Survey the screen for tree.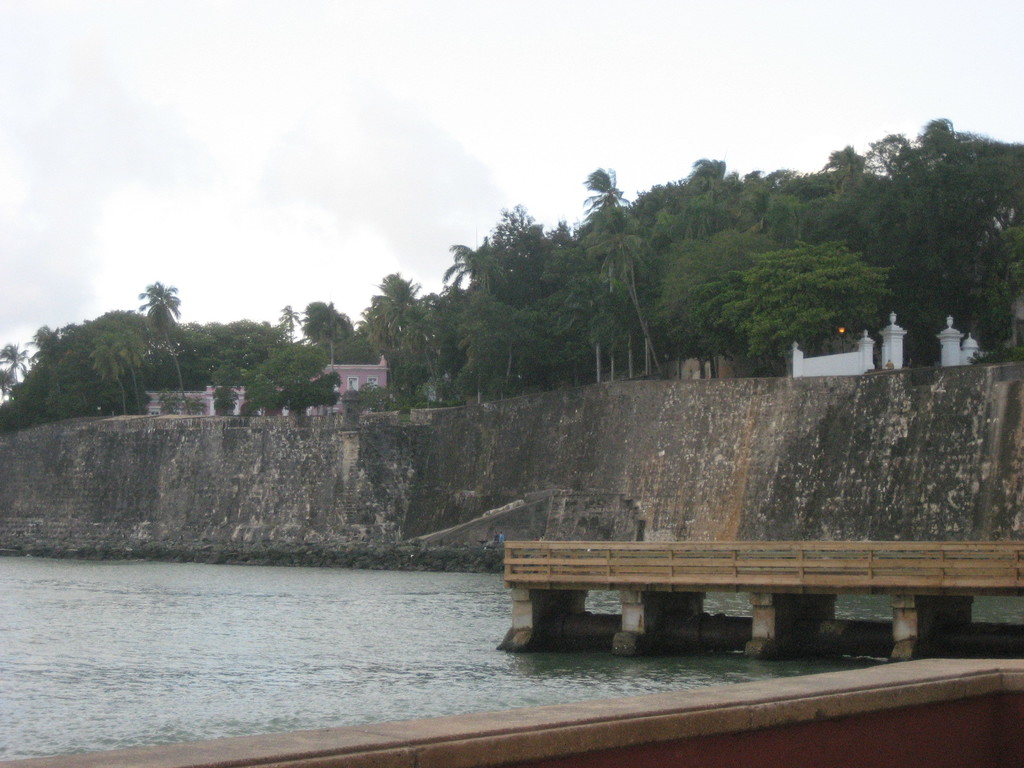
Survey found: <box>136,280,187,415</box>.
